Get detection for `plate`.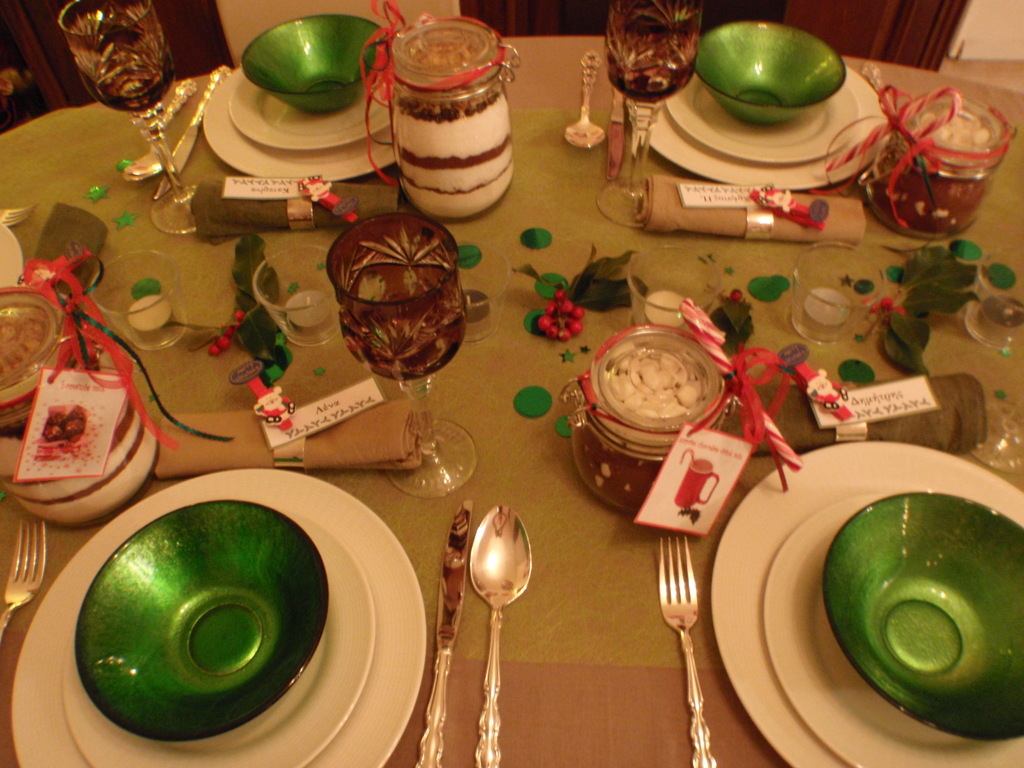
Detection: bbox=[225, 79, 393, 154].
